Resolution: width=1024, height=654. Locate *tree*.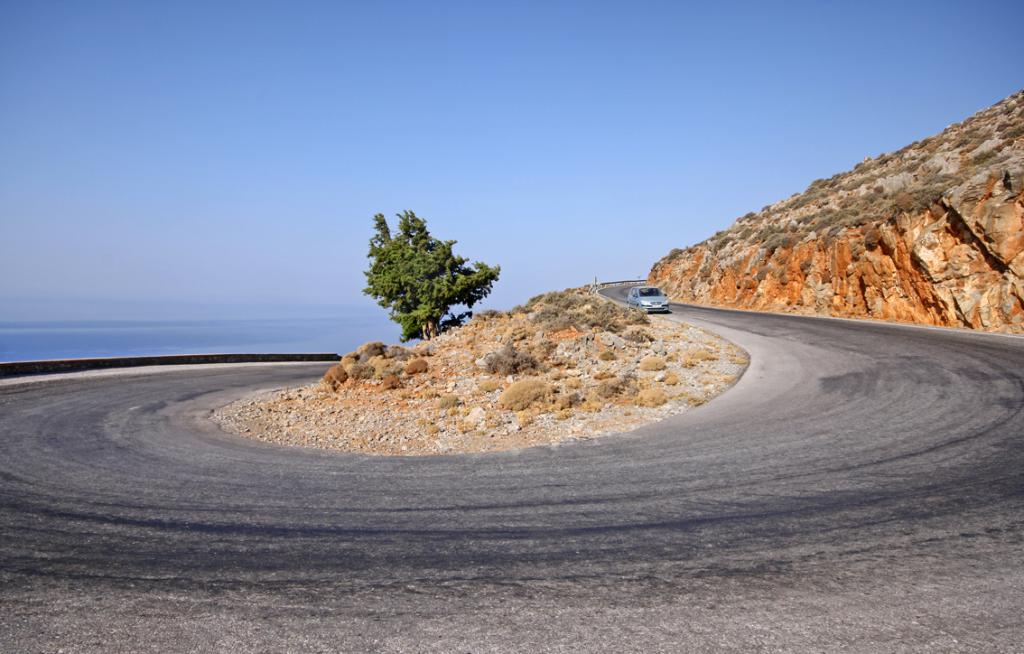
[left=365, top=207, right=498, bottom=350].
